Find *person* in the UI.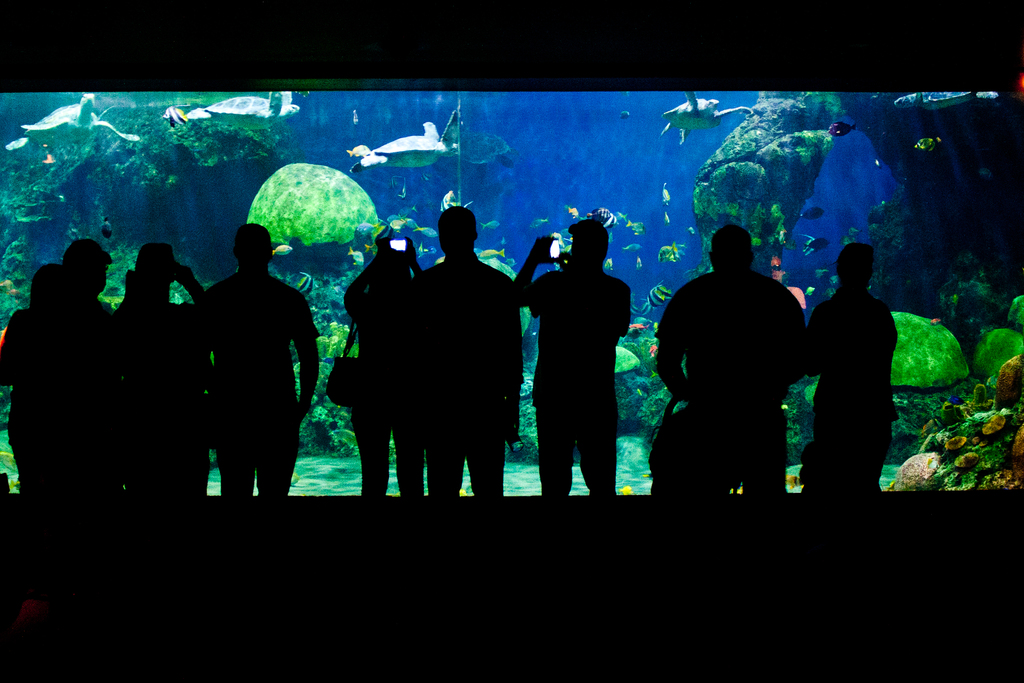
UI element at (117,253,204,513).
